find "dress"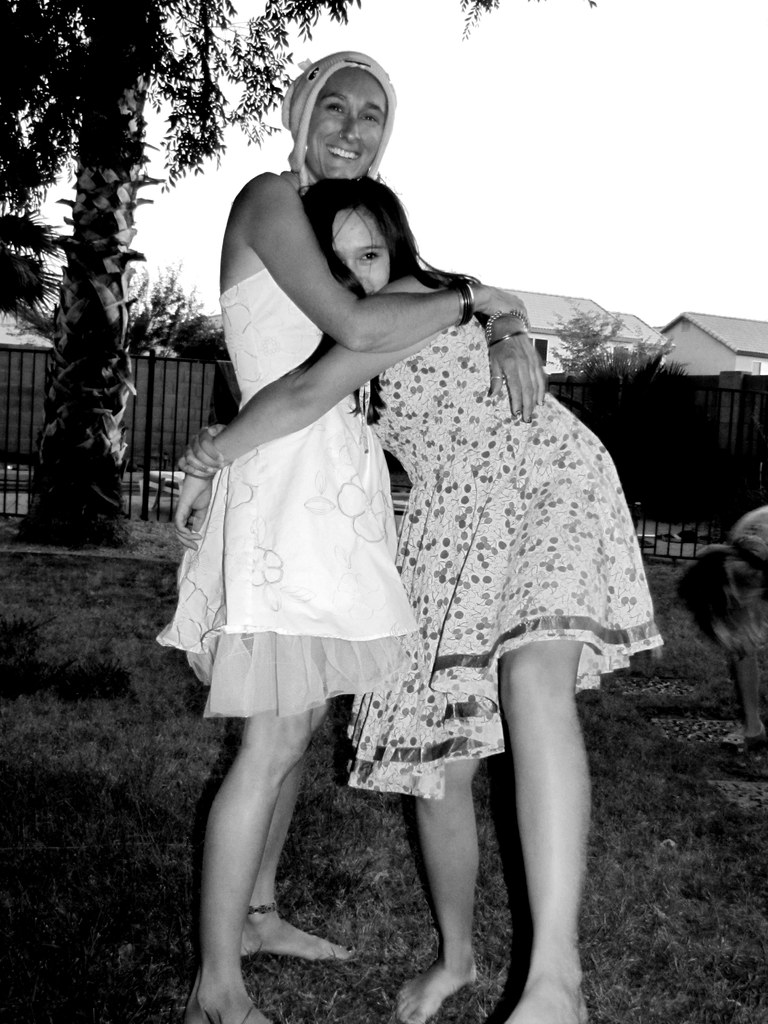
crop(341, 319, 663, 797)
